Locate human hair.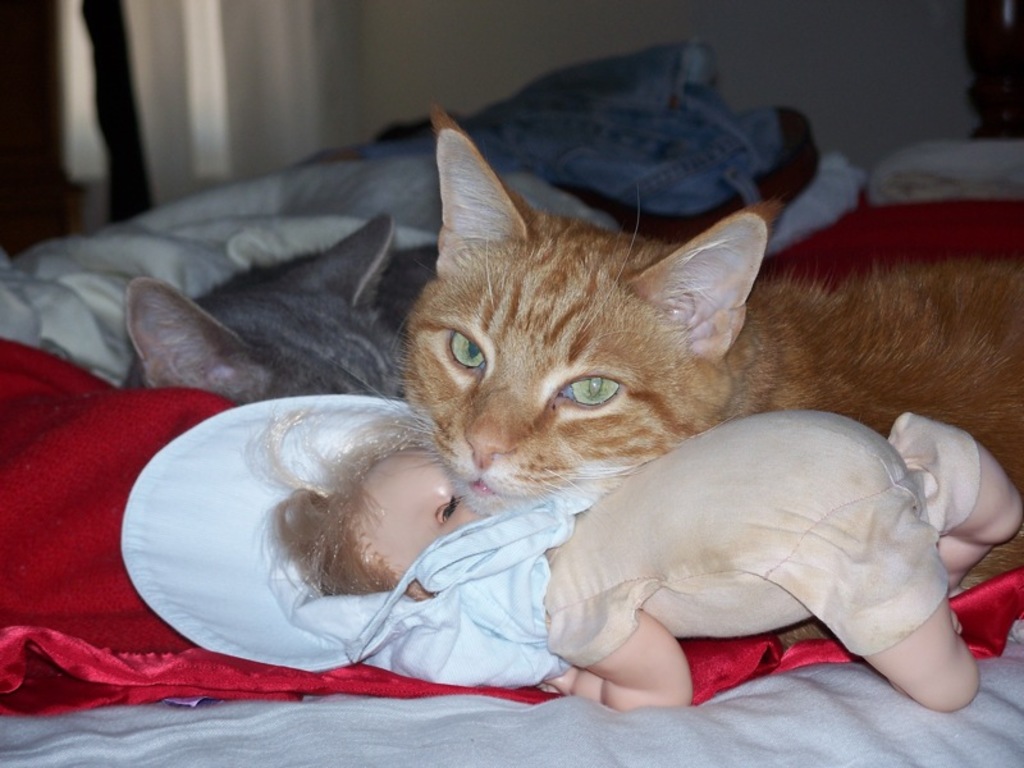
Bounding box: l=241, t=379, r=439, b=613.
